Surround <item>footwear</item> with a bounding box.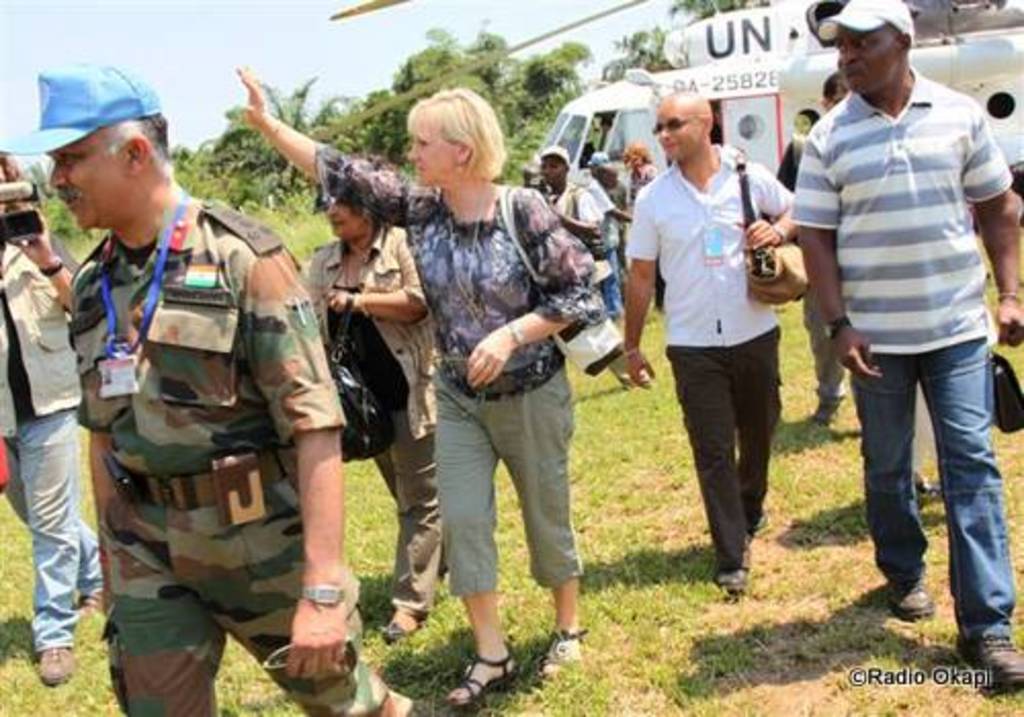
l=713, t=567, r=745, b=586.
